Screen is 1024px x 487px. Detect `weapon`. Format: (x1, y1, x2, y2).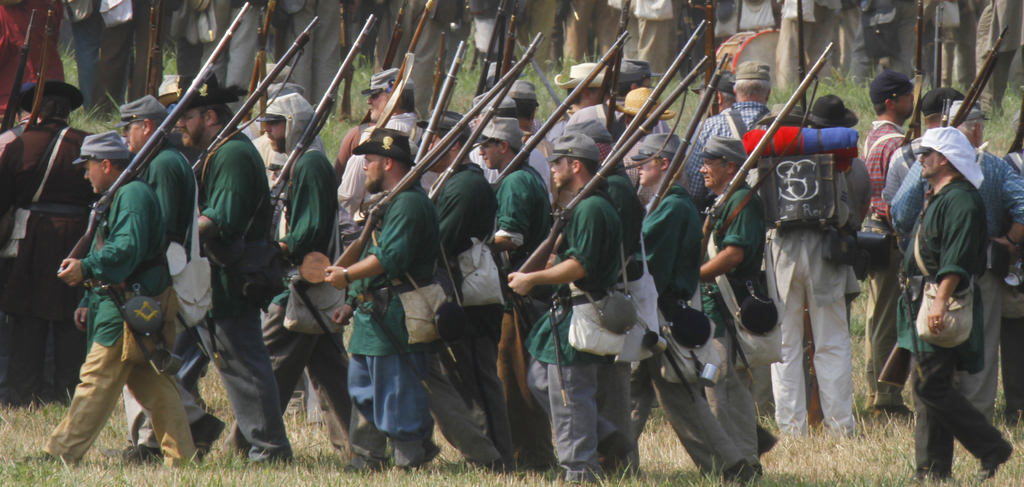
(1, 12, 27, 129).
